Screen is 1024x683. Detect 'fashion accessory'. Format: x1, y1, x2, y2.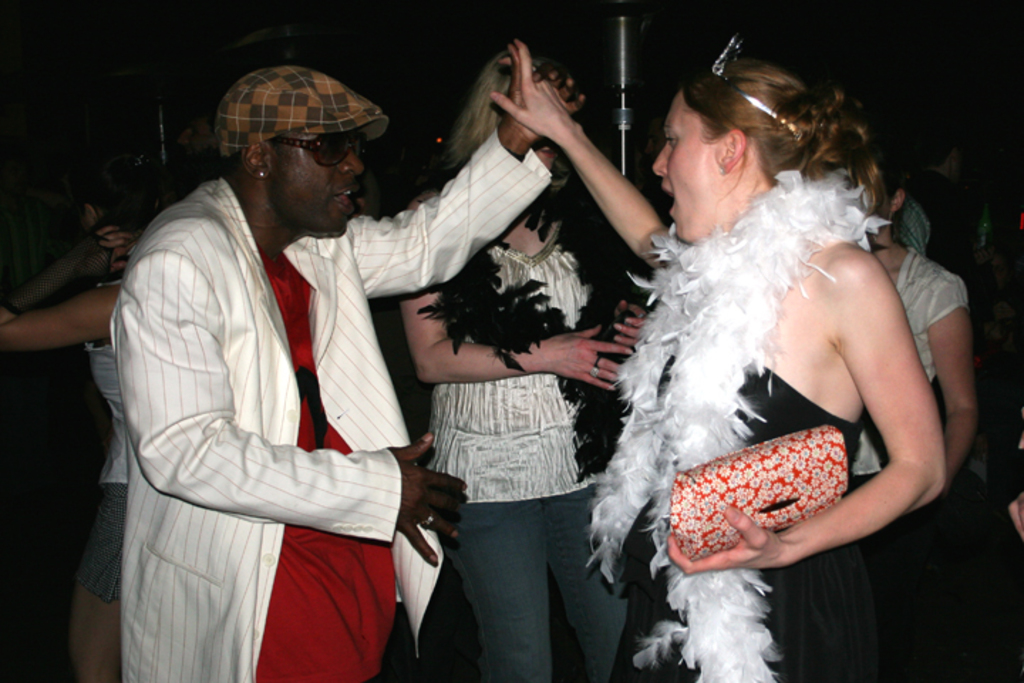
257, 168, 267, 179.
